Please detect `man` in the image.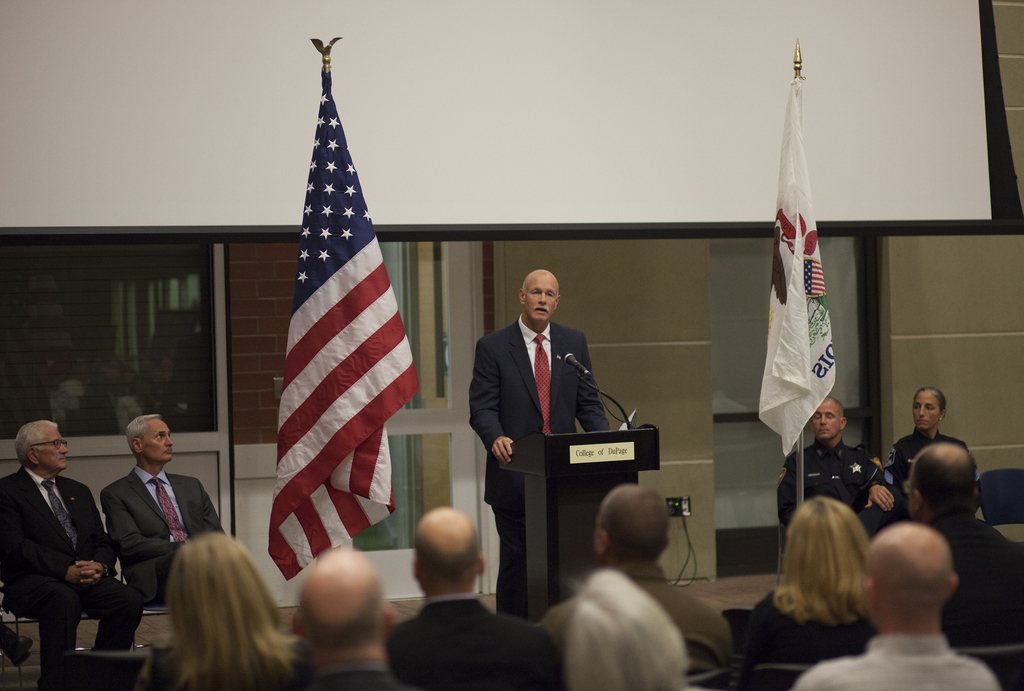
[774, 390, 895, 545].
